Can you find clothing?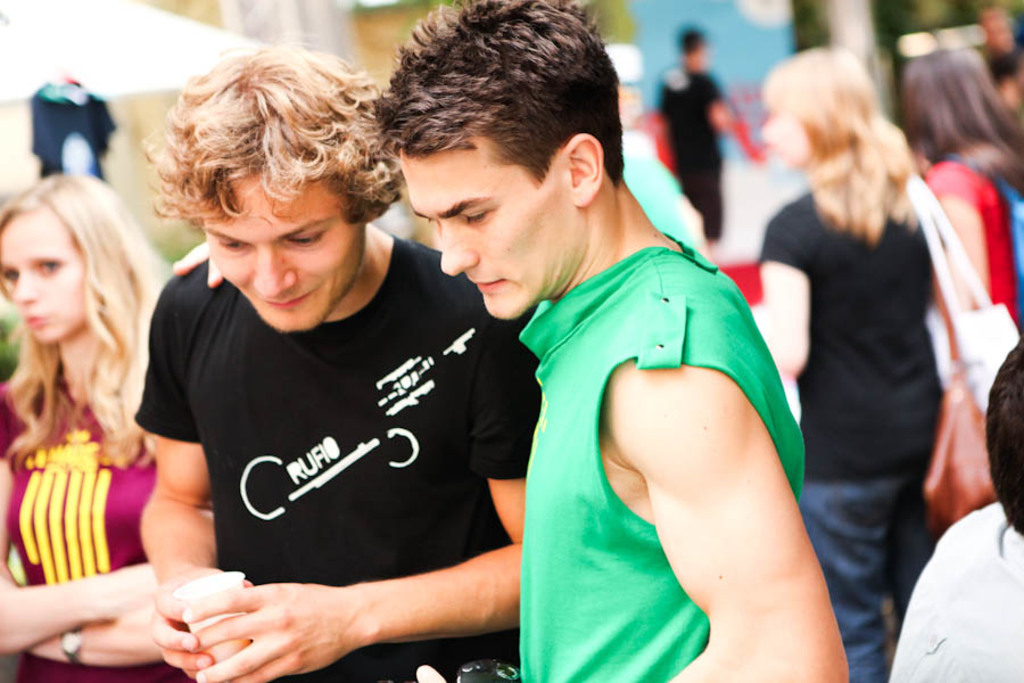
Yes, bounding box: 891:504:1023:682.
